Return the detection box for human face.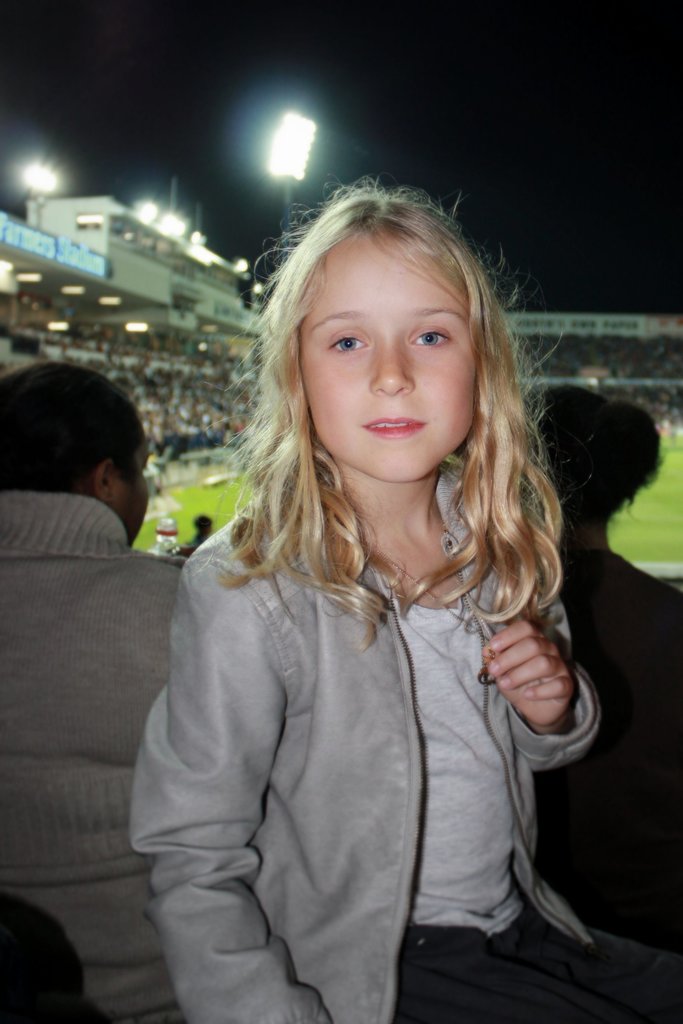
locate(299, 232, 475, 490).
